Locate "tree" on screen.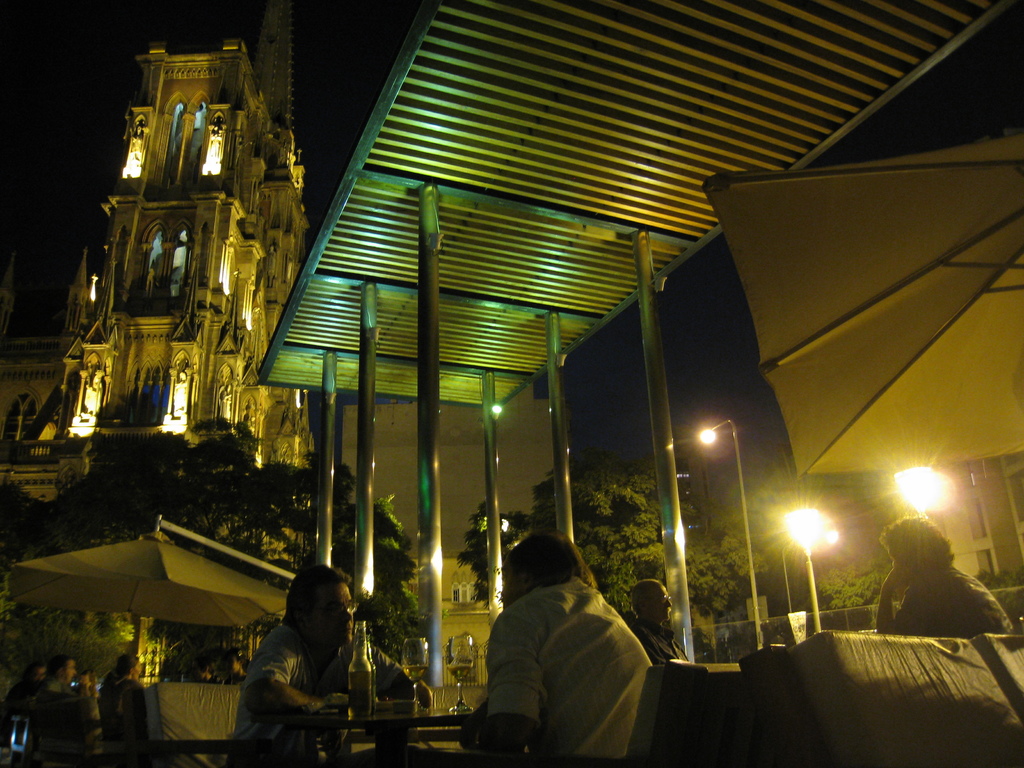
On screen at Rect(345, 460, 423, 660).
